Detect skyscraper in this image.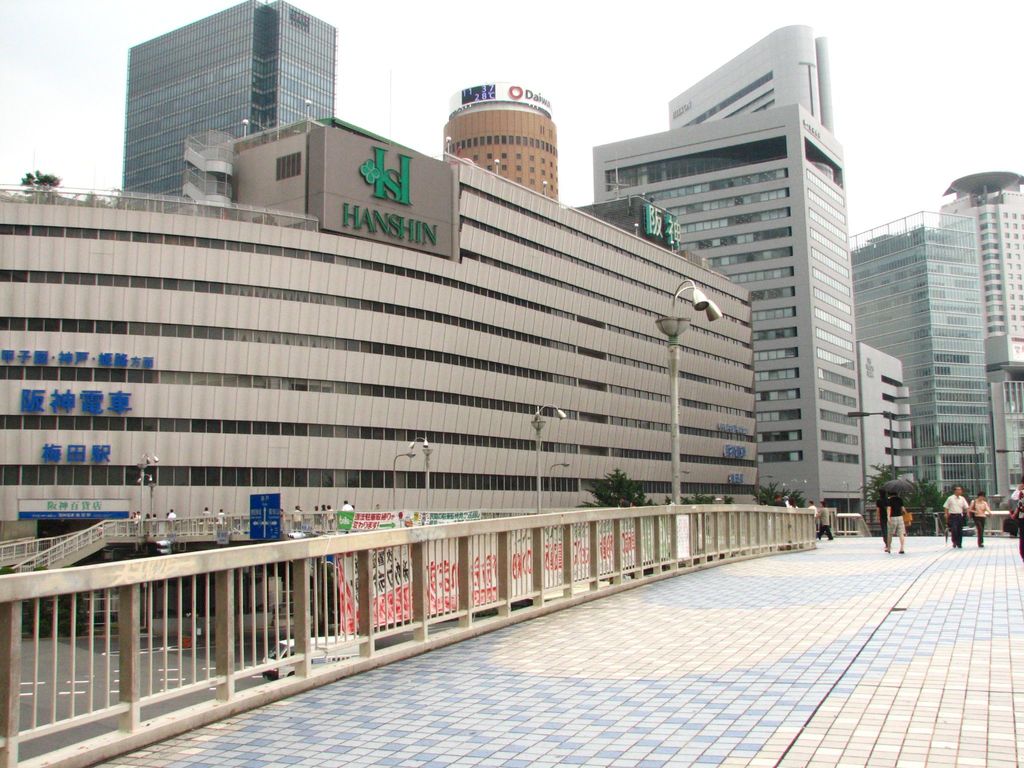
Detection: <region>103, 3, 361, 188</region>.
